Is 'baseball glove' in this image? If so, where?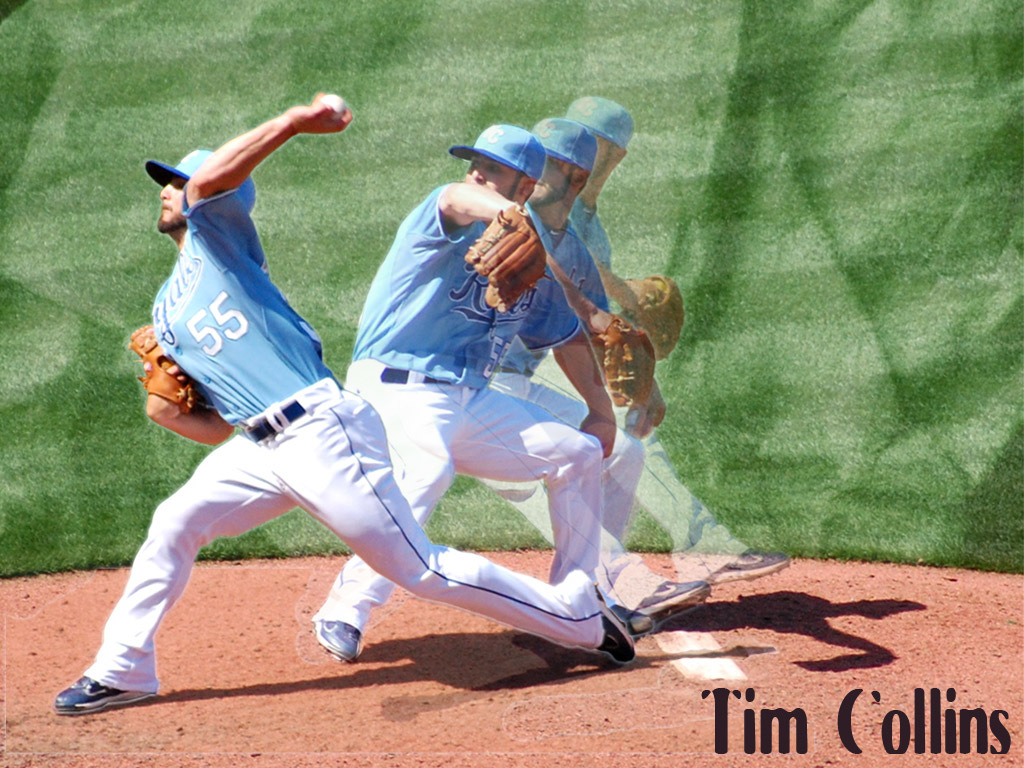
Yes, at locate(593, 313, 653, 406).
